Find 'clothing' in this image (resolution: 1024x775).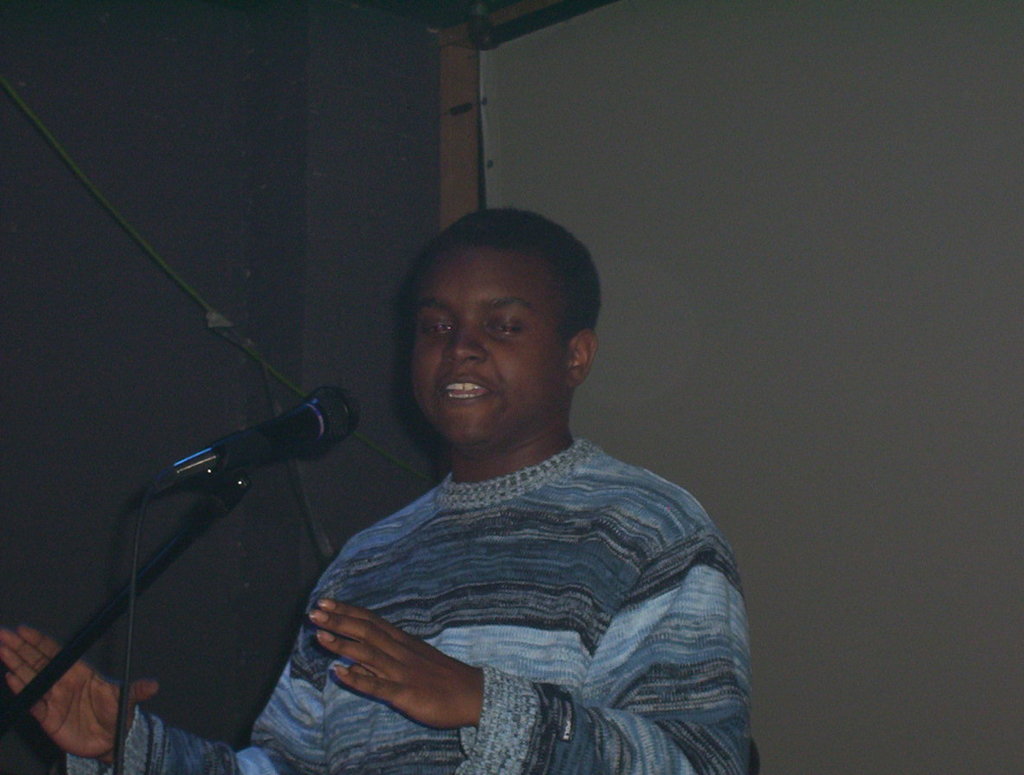
[56,428,759,774].
